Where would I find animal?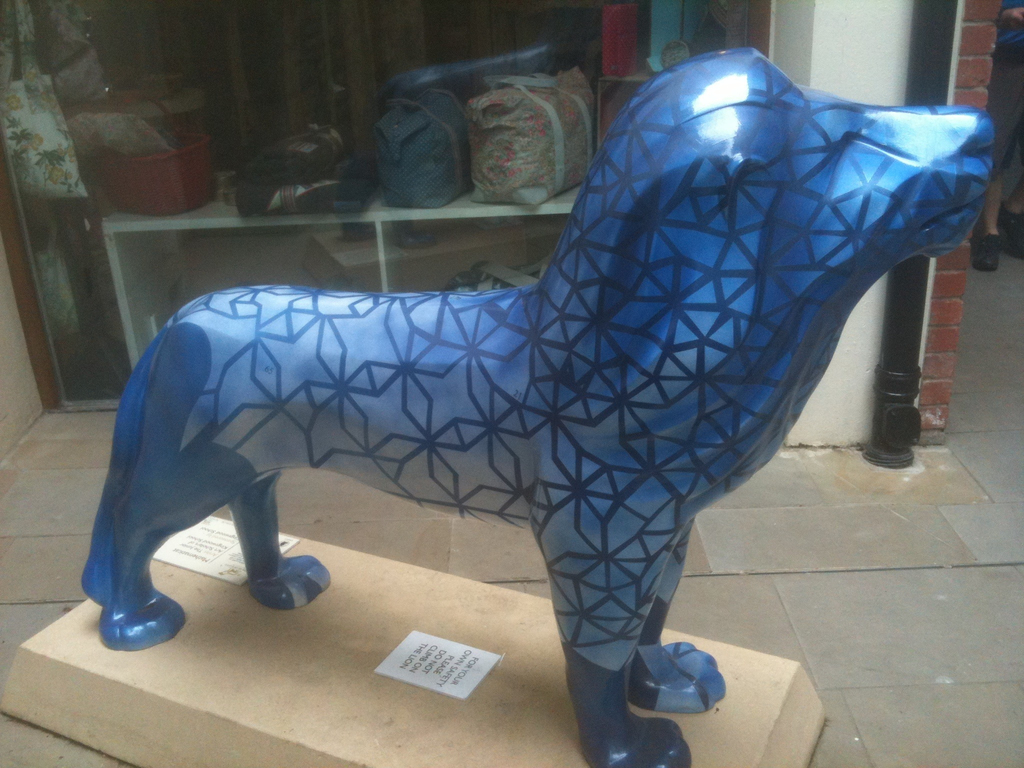
At (x1=81, y1=47, x2=999, y2=767).
